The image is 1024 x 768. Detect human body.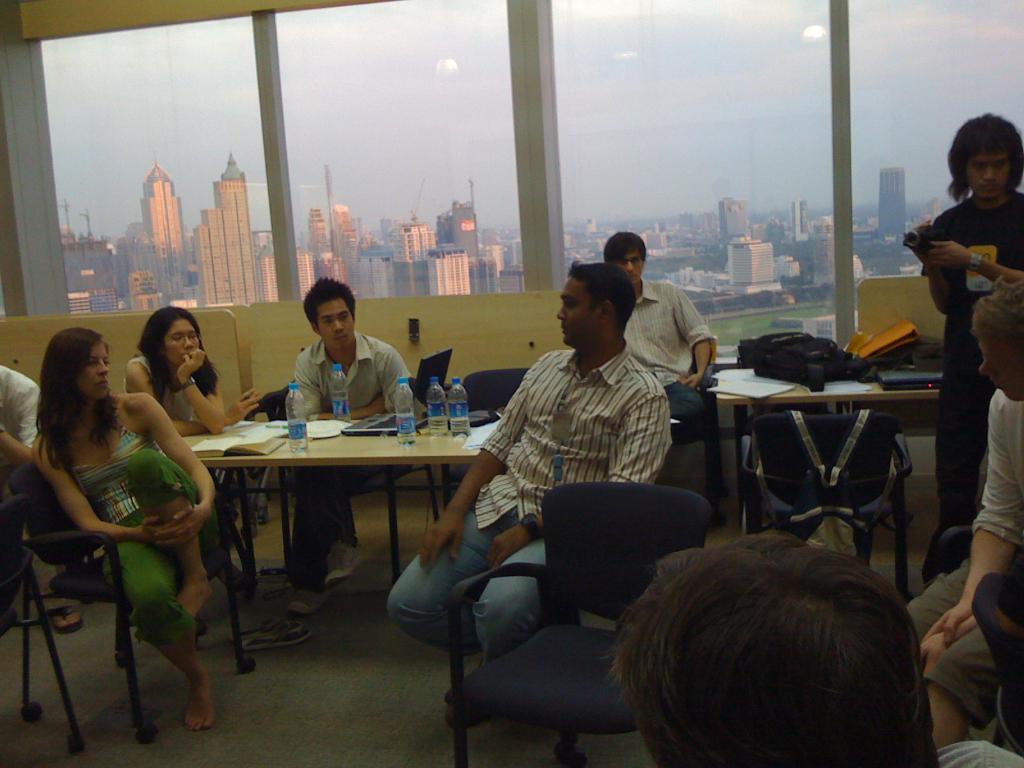
Detection: left=388, top=337, right=676, bottom=663.
